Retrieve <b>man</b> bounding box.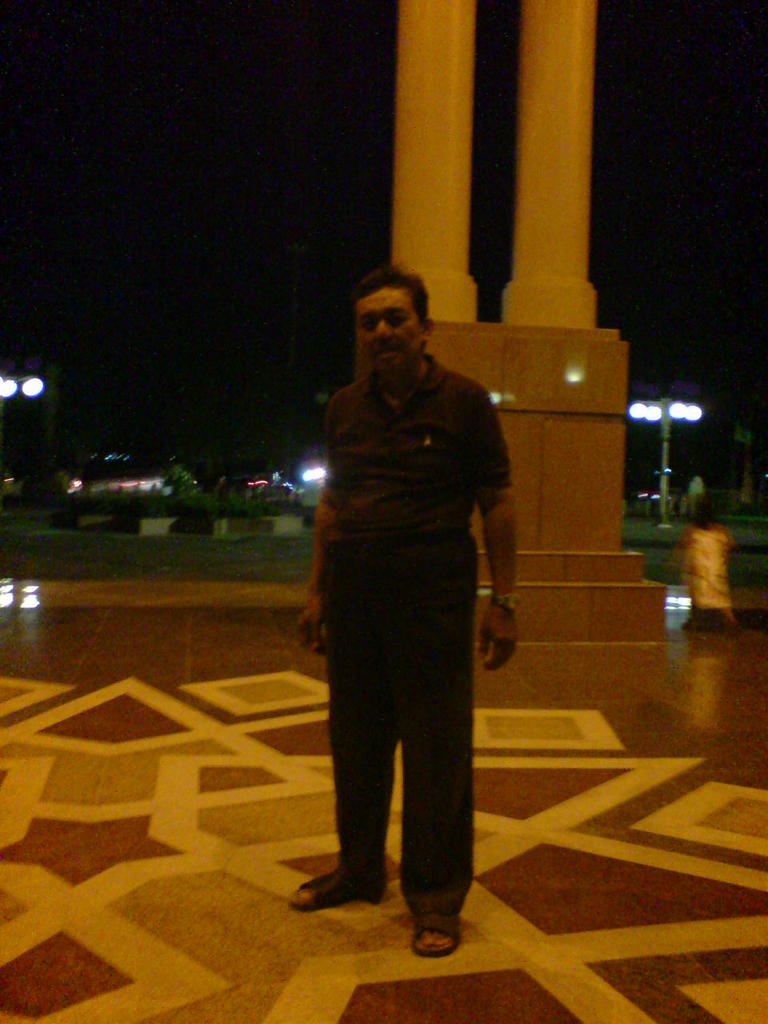
Bounding box: box=[282, 252, 530, 932].
